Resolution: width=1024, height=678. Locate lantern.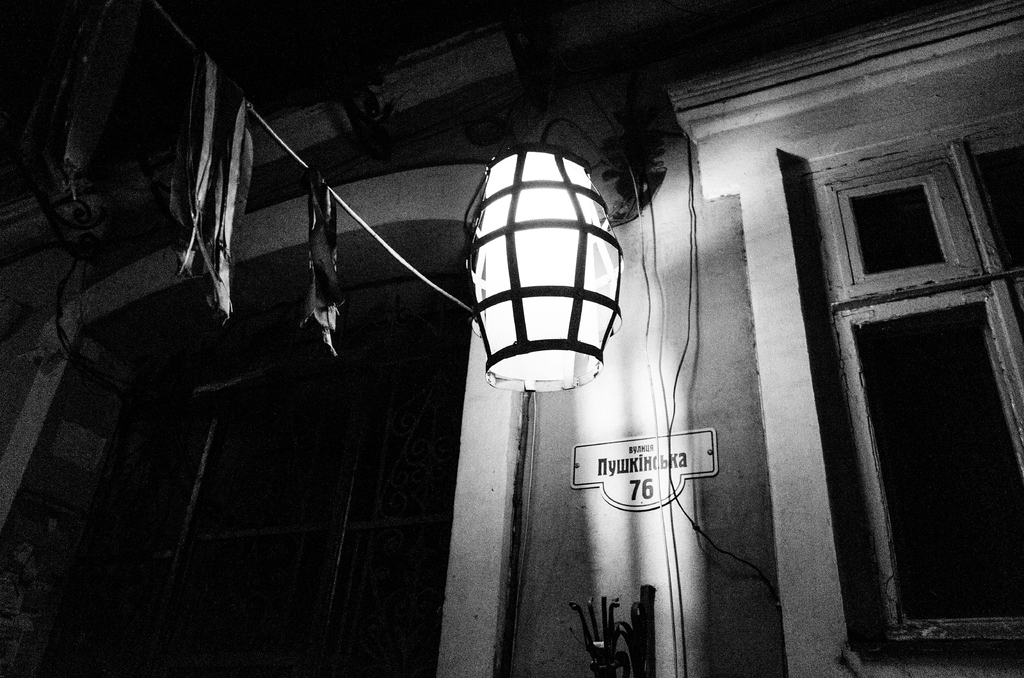
[left=460, top=141, right=621, bottom=391].
